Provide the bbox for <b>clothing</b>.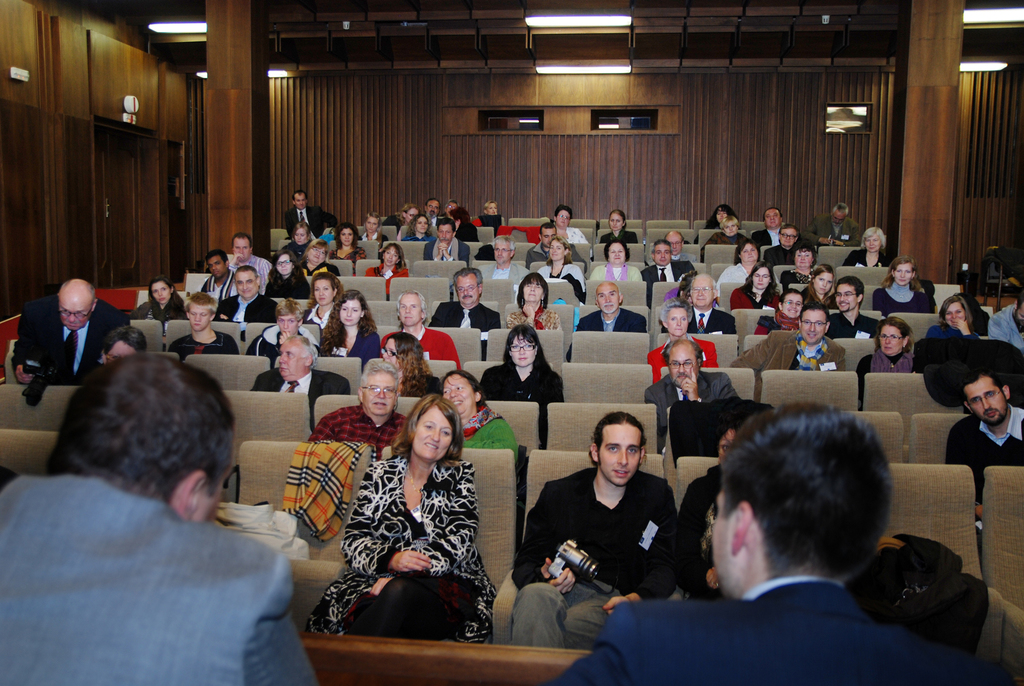
detection(719, 256, 755, 295).
